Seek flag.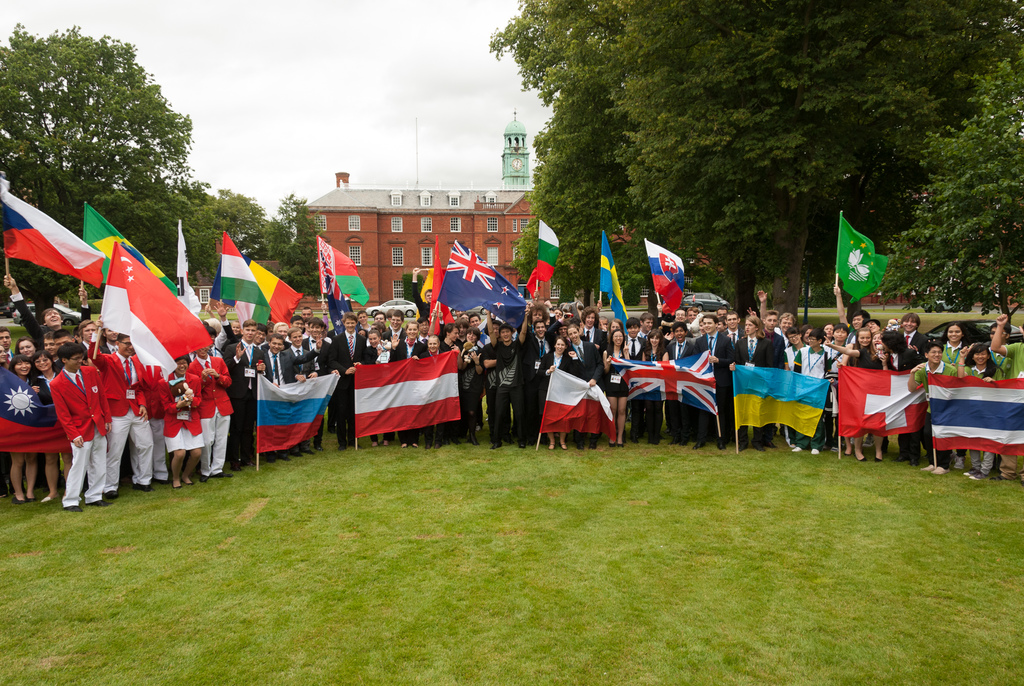
{"x1": 927, "y1": 380, "x2": 1023, "y2": 456}.
